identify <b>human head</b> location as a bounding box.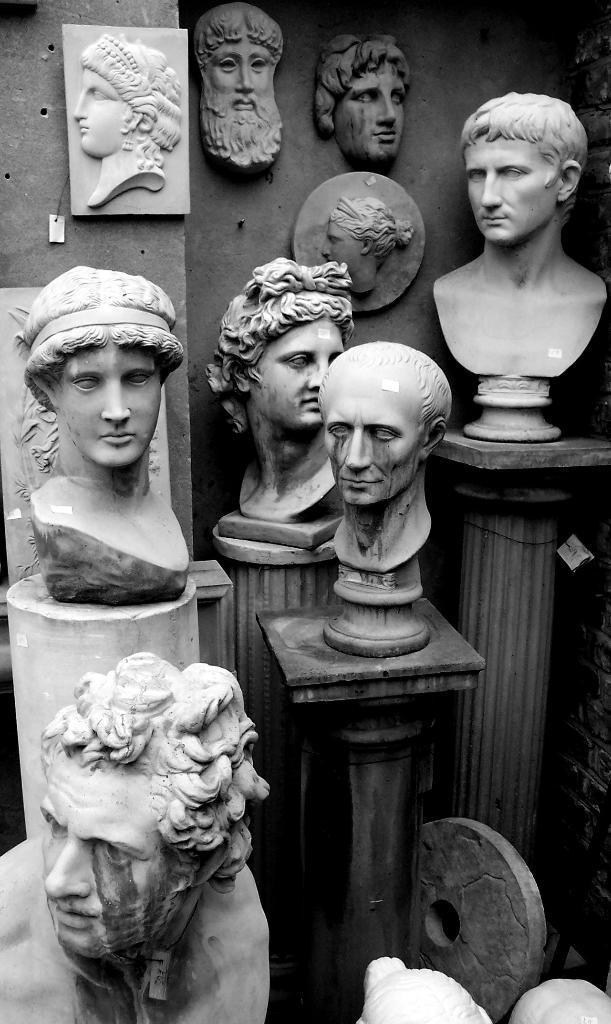
17, 264, 190, 472.
